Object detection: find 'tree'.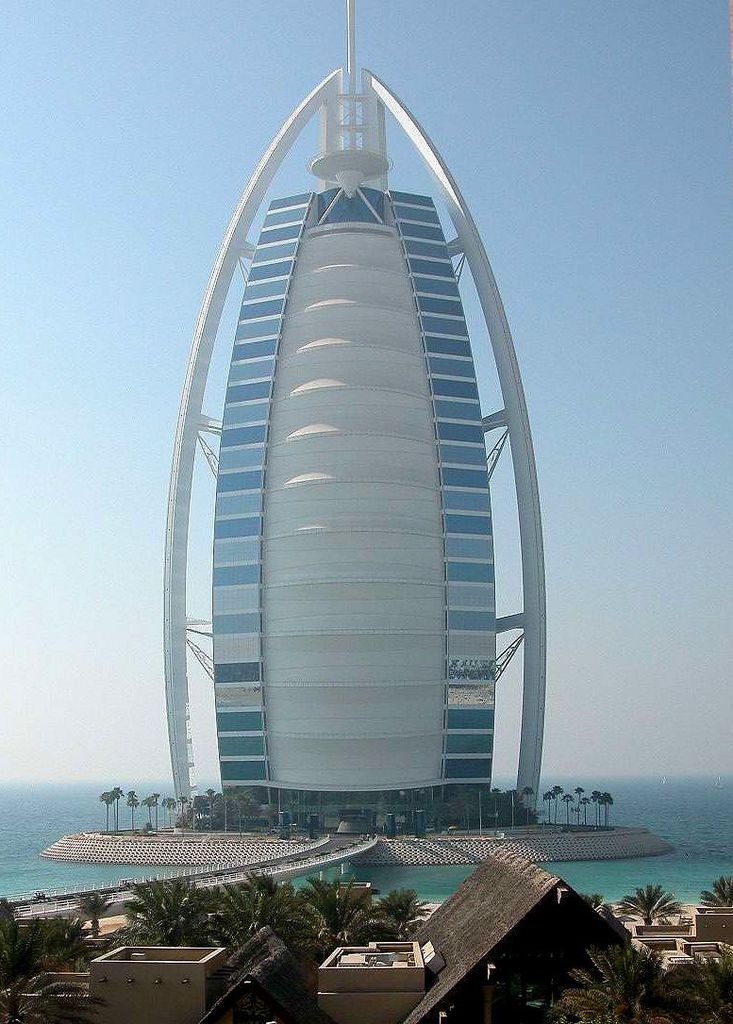
left=178, top=795, right=187, bottom=824.
